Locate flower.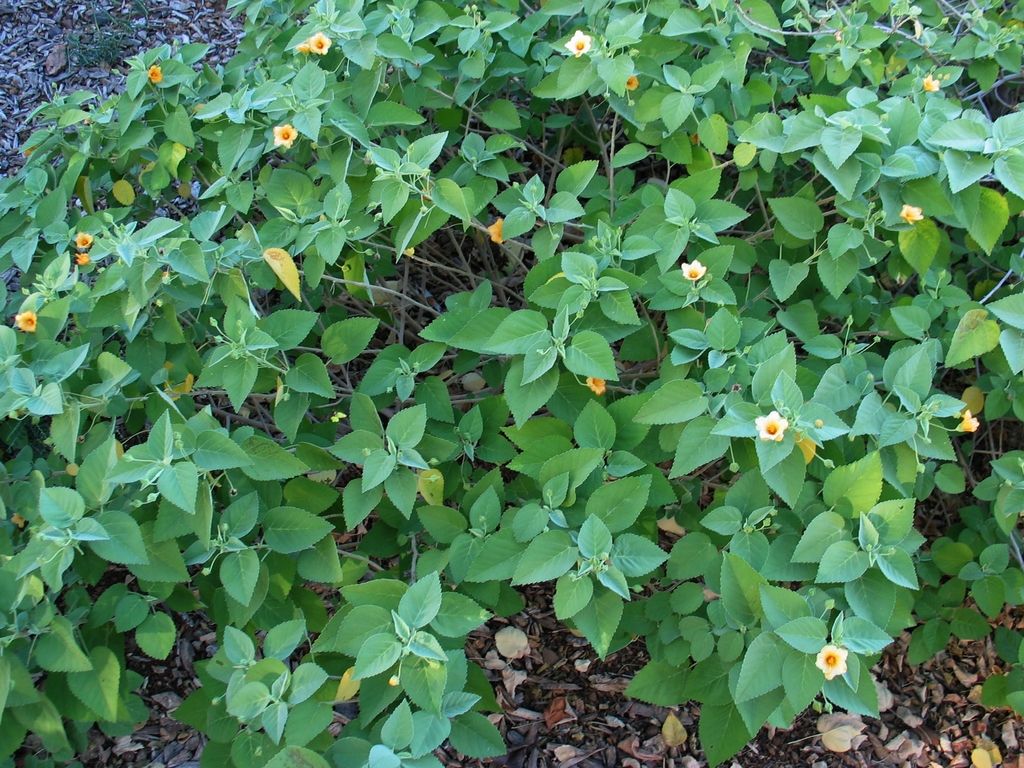
Bounding box: <region>15, 312, 38, 333</region>.
